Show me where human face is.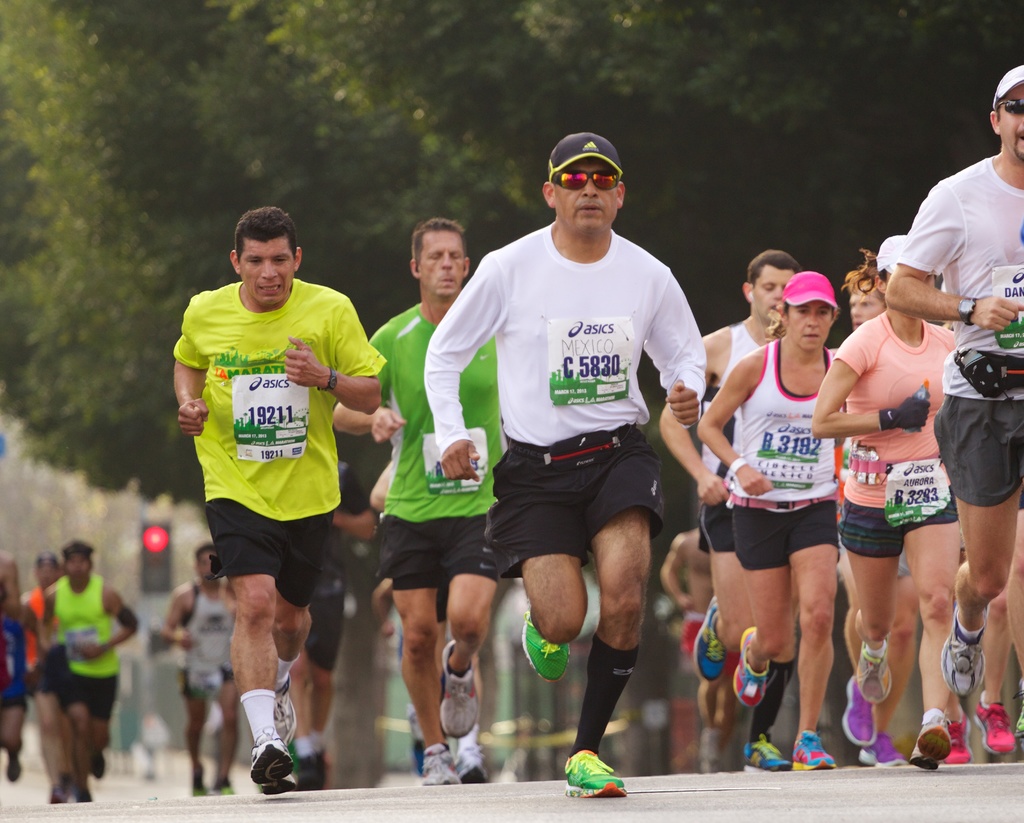
human face is at locate(848, 281, 880, 330).
